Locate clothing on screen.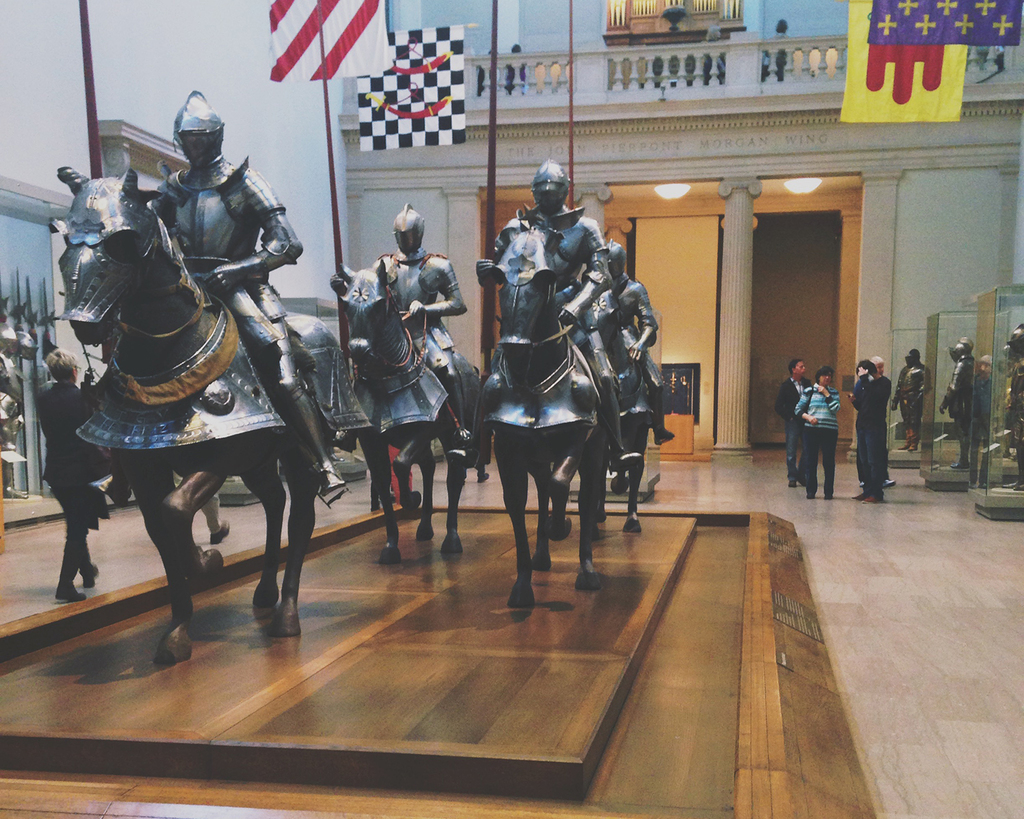
On screen at (969, 374, 997, 444).
